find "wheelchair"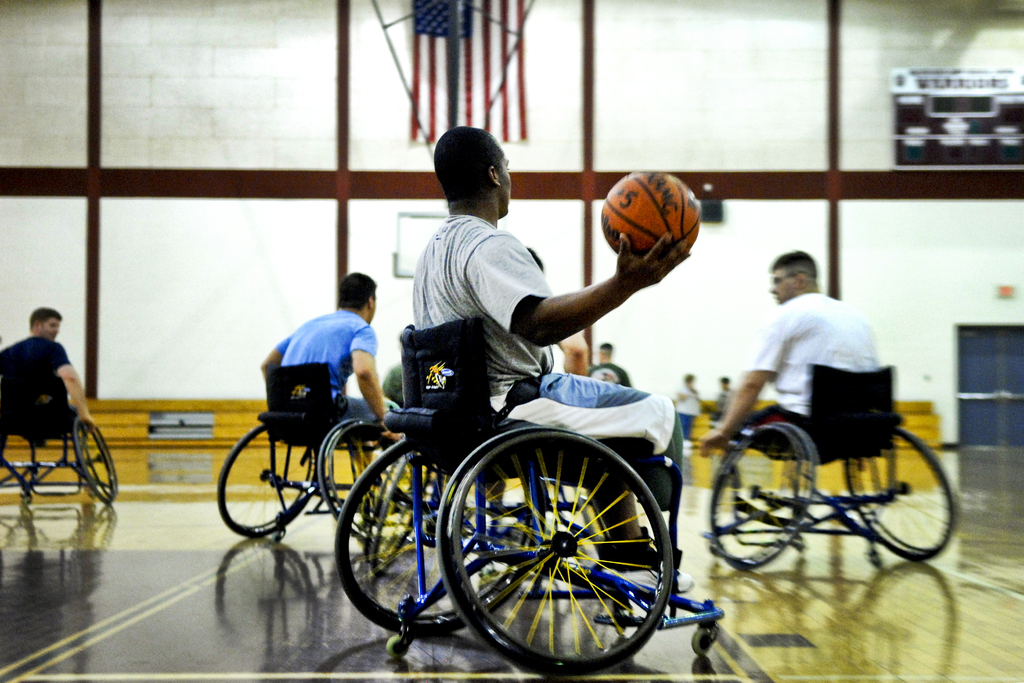
<box>0,368,118,506</box>
